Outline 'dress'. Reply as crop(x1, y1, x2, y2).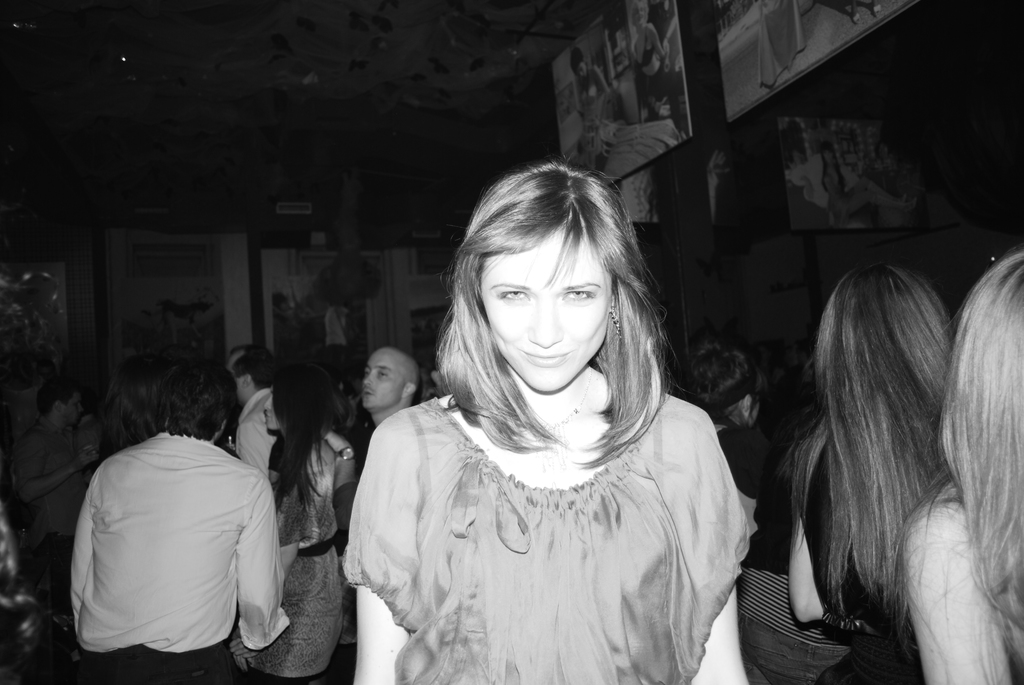
crop(246, 446, 350, 679).
